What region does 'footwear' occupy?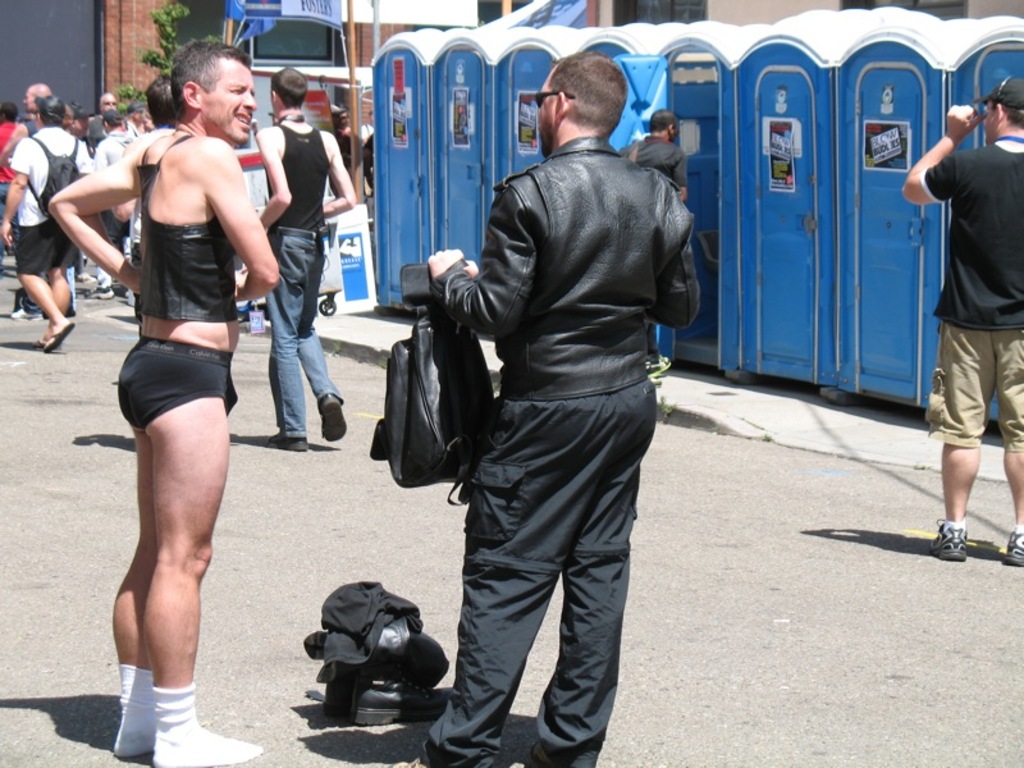
crop(37, 319, 73, 351).
